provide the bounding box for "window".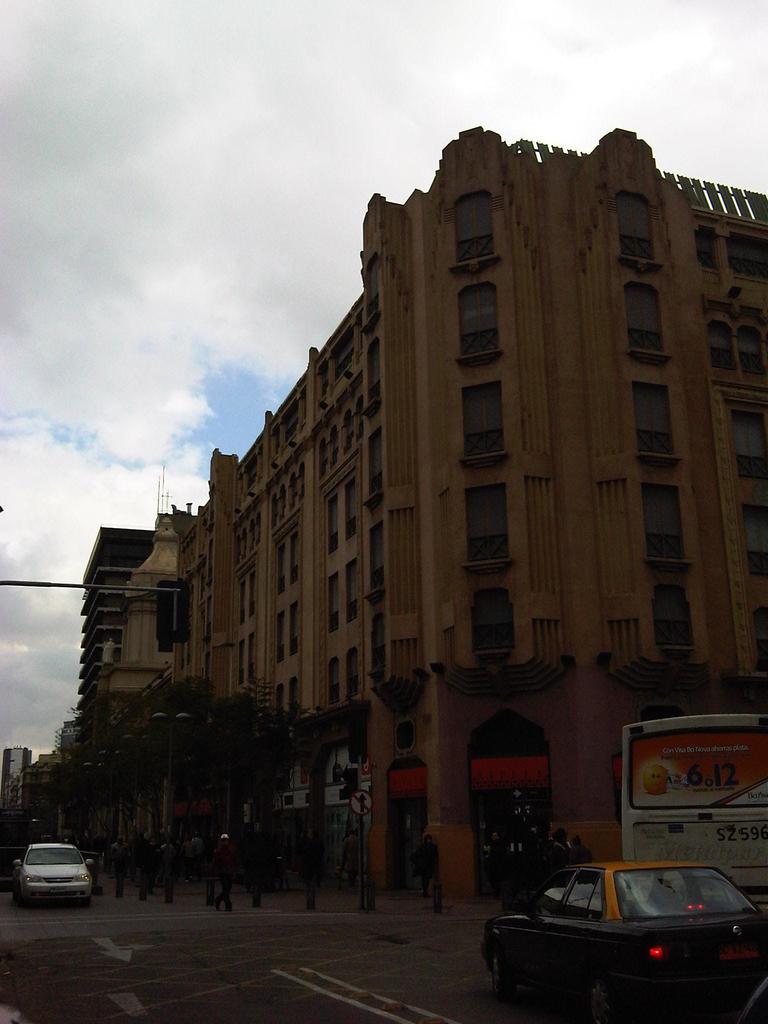
l=341, t=477, r=360, b=534.
